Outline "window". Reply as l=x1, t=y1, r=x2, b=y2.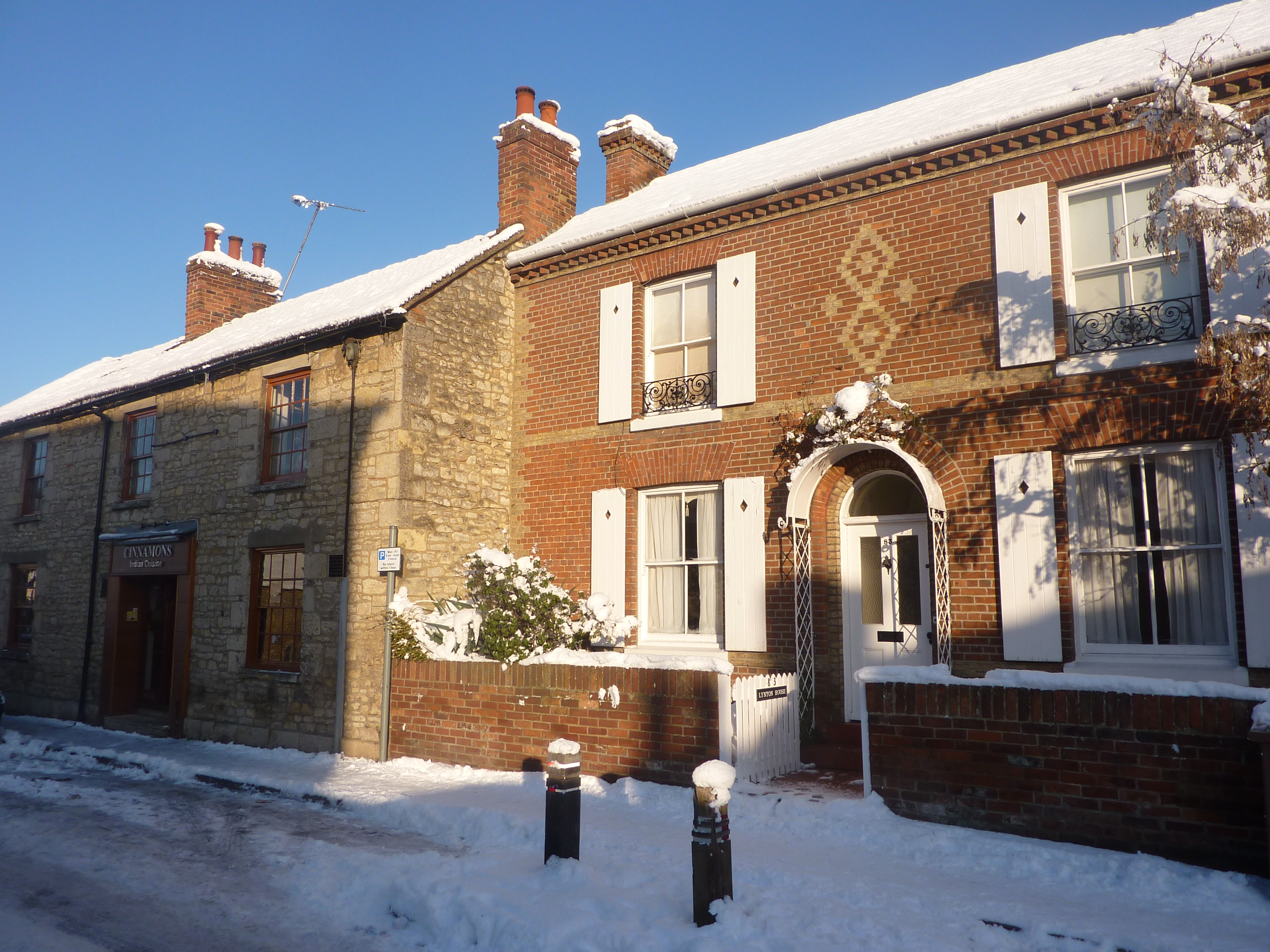
l=6, t=150, r=16, b=181.
